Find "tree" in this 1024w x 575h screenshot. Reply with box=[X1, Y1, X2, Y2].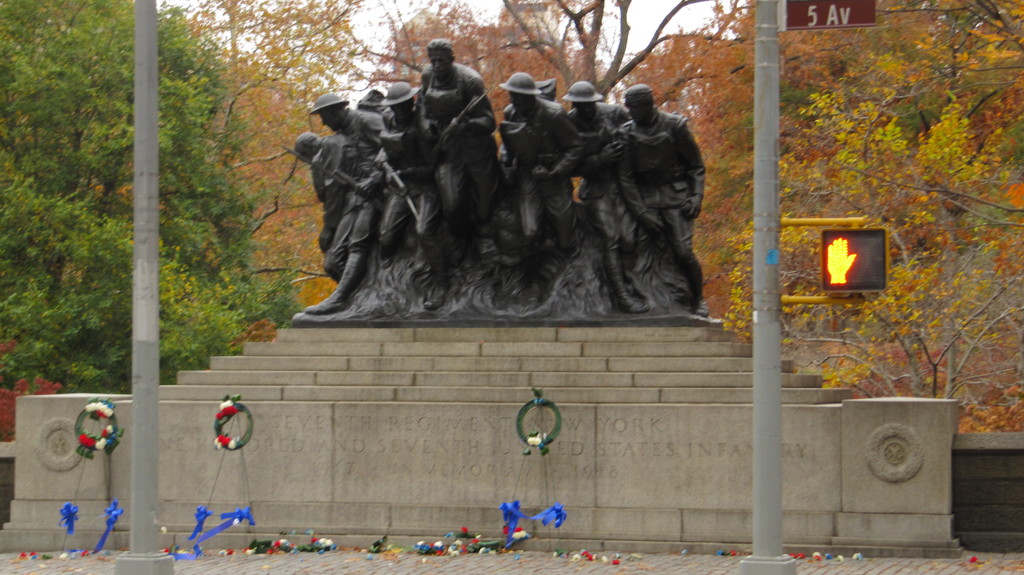
box=[378, 0, 720, 159].
